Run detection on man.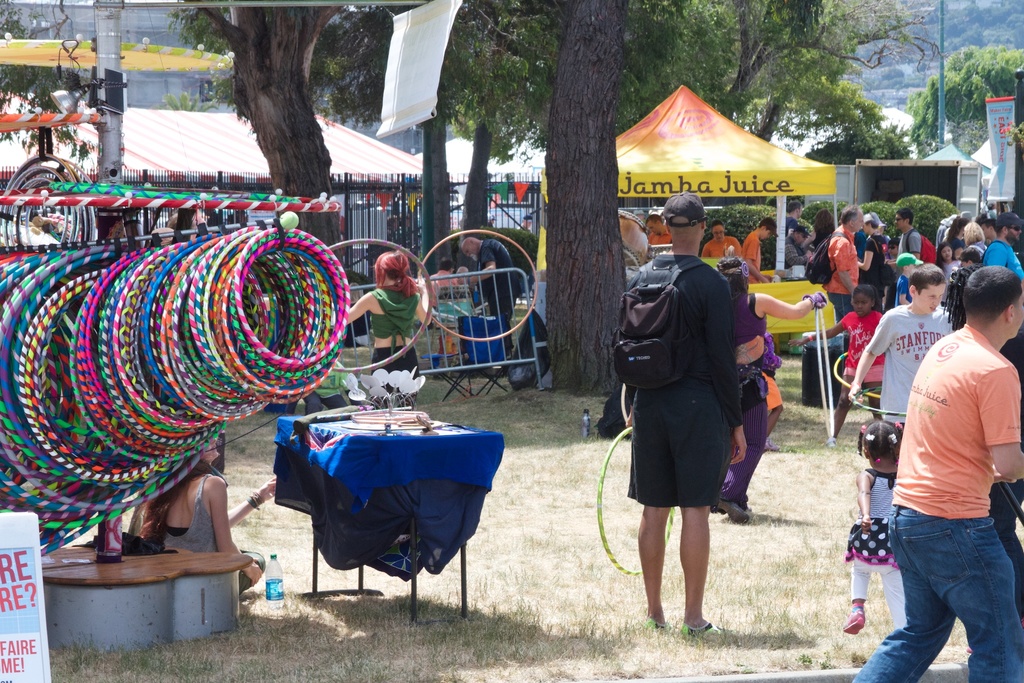
Result: bbox=(484, 213, 500, 232).
